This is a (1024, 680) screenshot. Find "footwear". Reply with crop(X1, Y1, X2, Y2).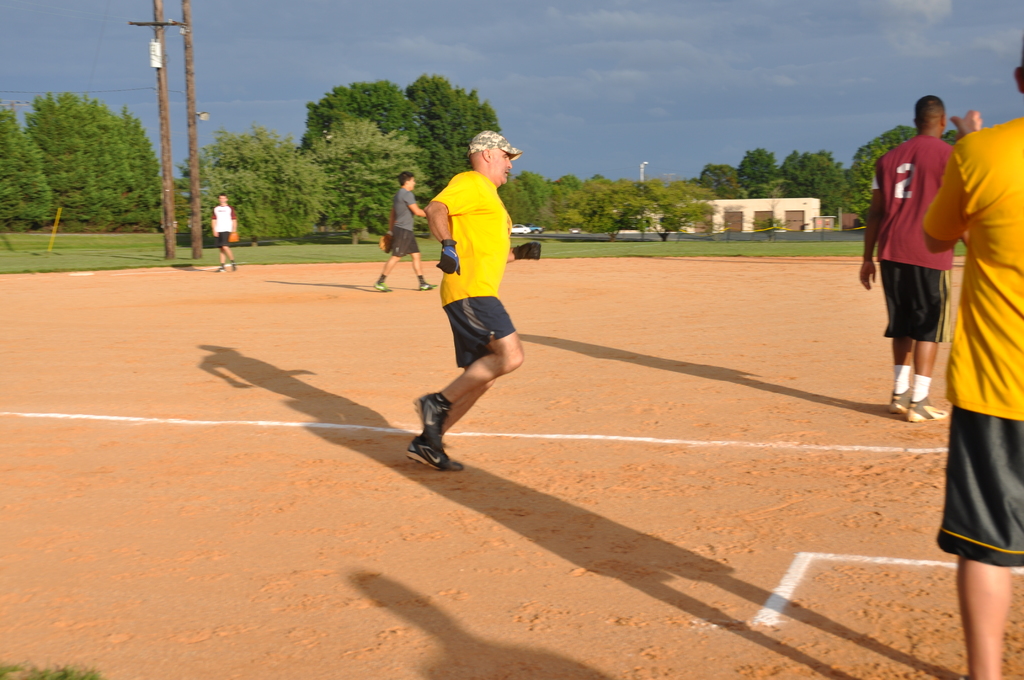
crop(410, 390, 445, 451).
